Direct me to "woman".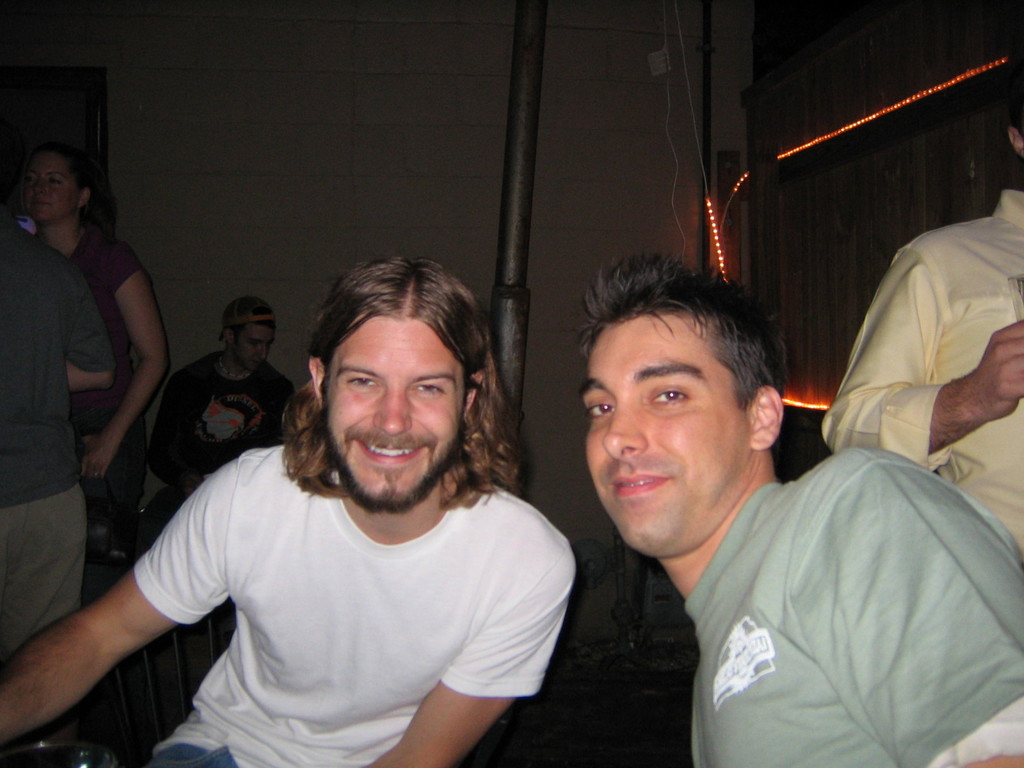
Direction: 28:138:179:523.
